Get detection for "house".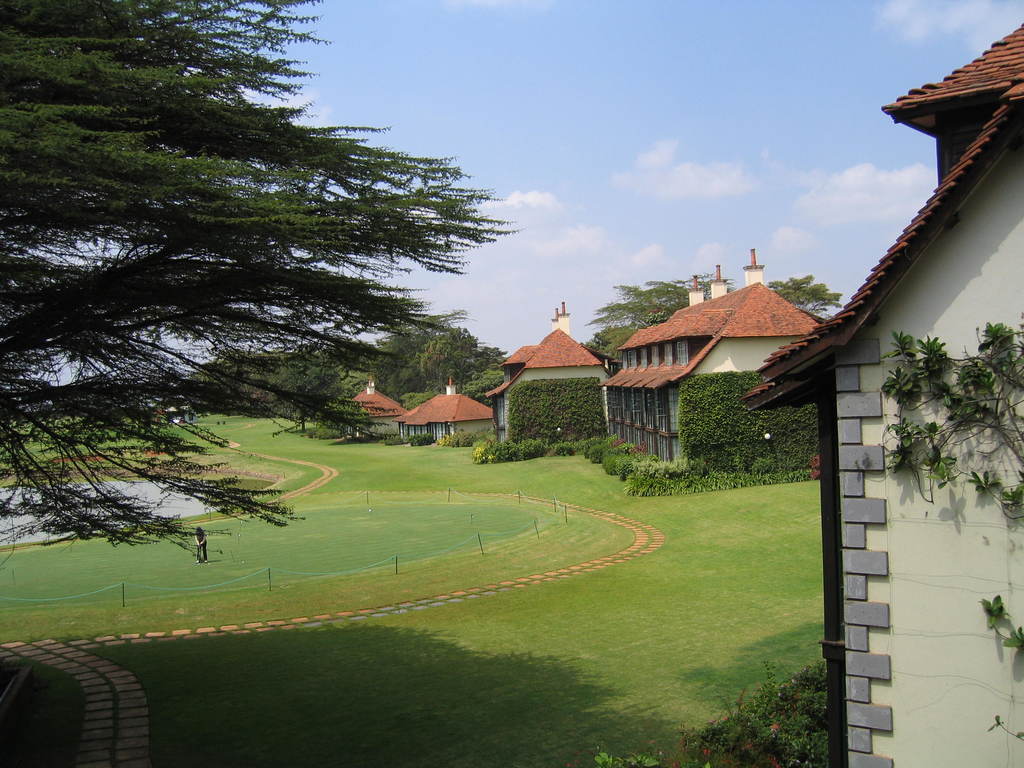
Detection: l=737, t=19, r=1023, b=767.
